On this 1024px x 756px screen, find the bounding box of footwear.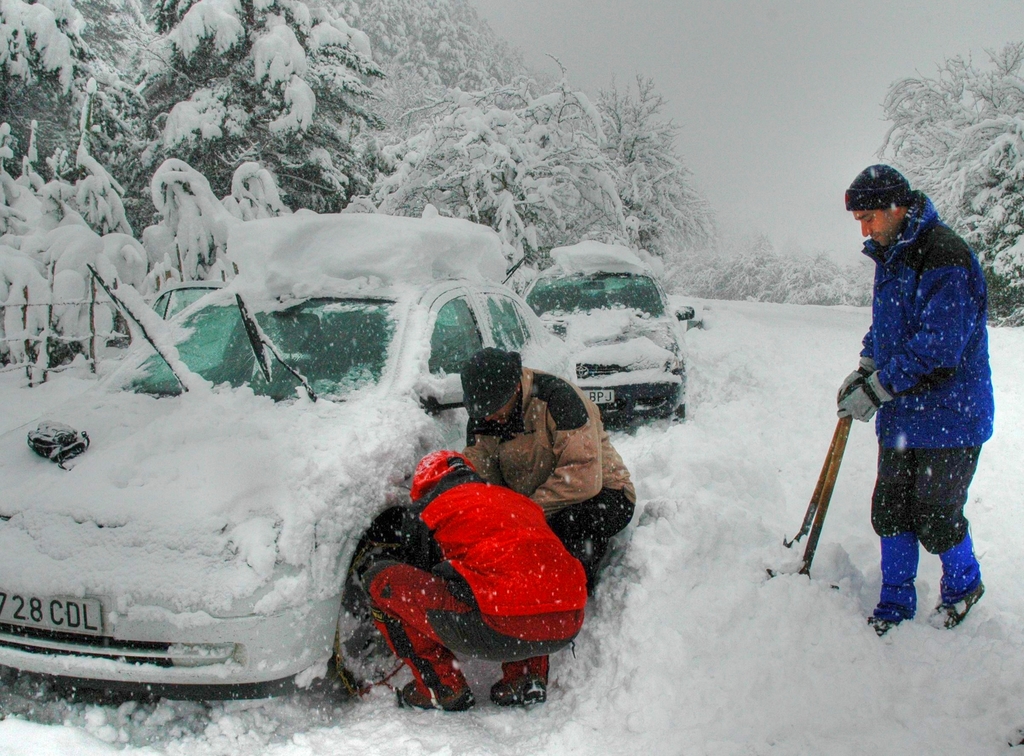
Bounding box: x1=491, y1=676, x2=559, y2=707.
